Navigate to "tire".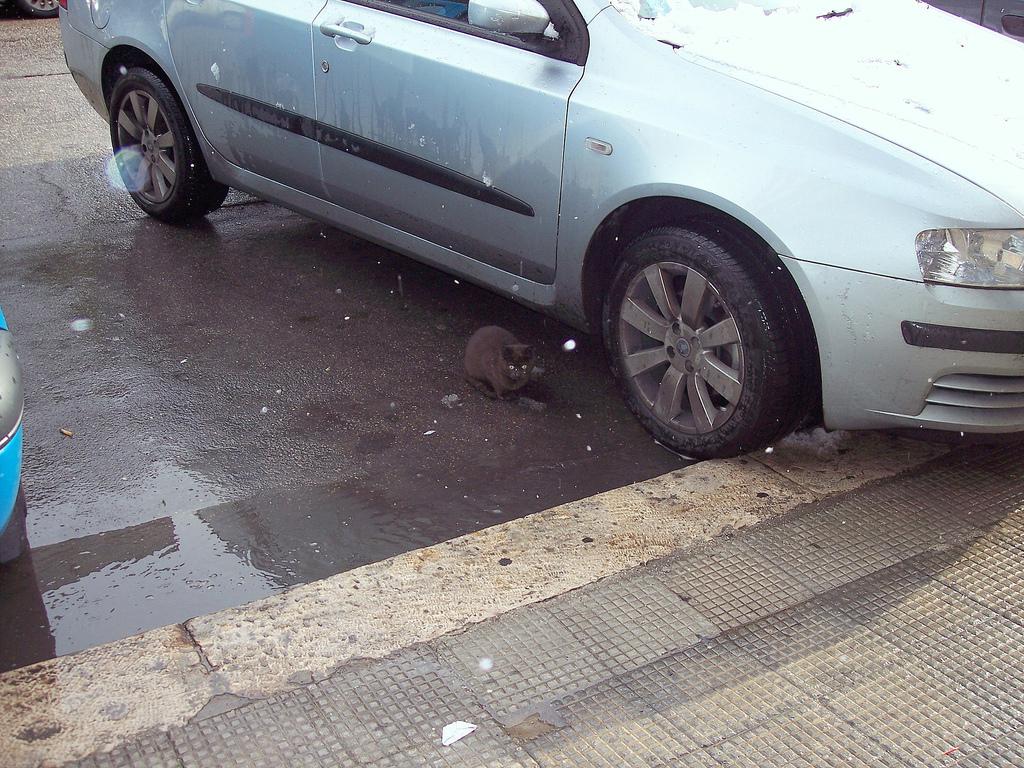
Navigation target: (x1=597, y1=227, x2=792, y2=454).
